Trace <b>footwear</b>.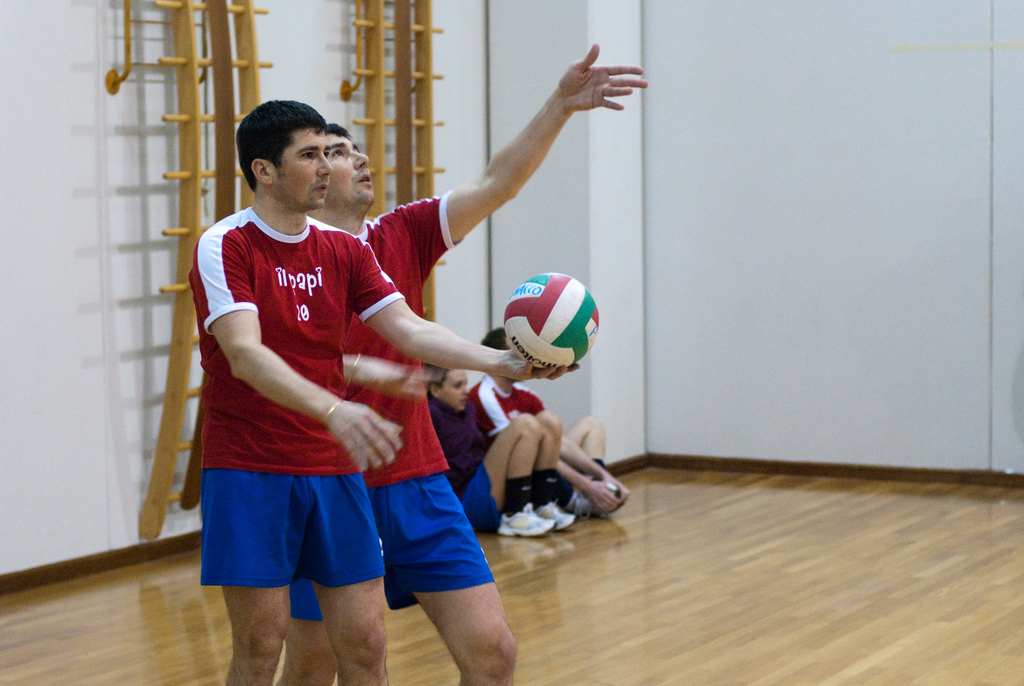
Traced to box=[562, 481, 622, 519].
